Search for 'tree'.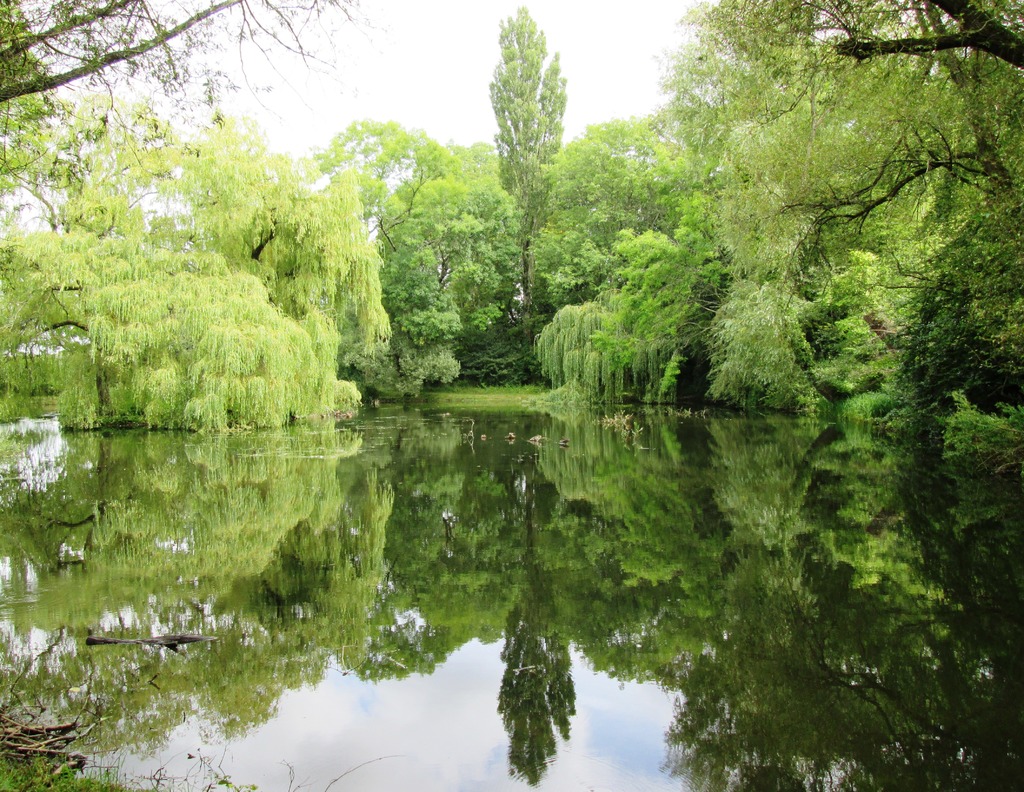
Found at bbox=[314, 115, 452, 227].
